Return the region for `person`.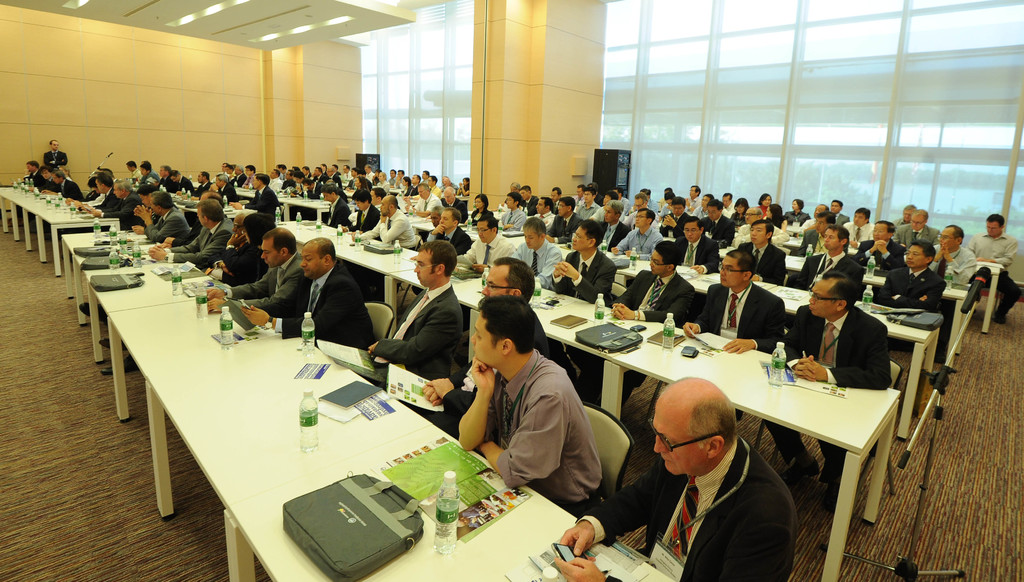
(x1=147, y1=196, x2=232, y2=273).
